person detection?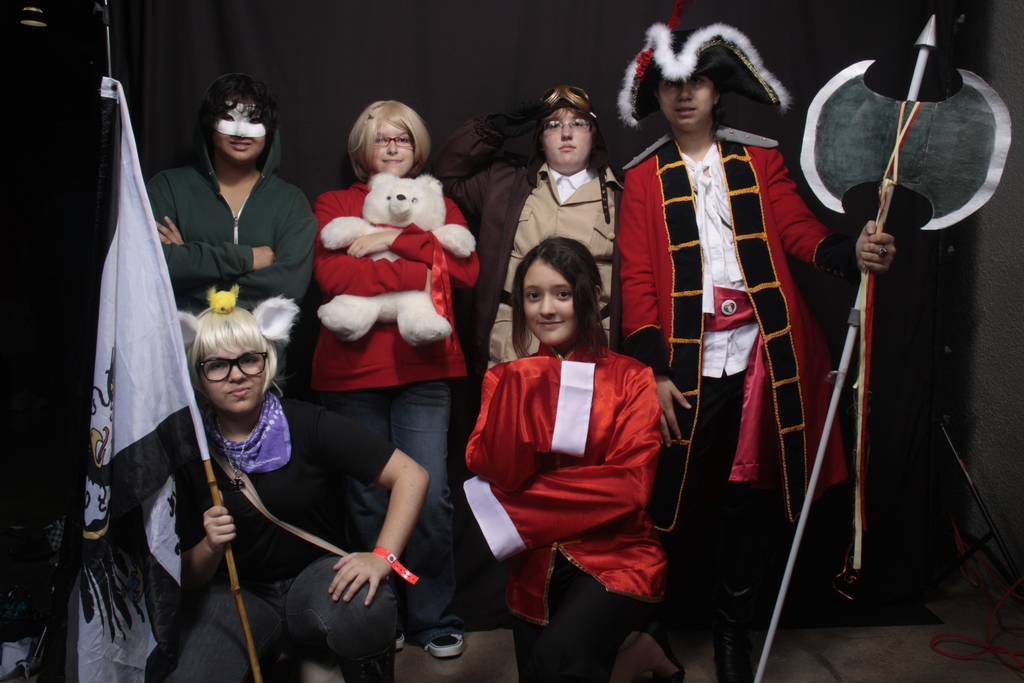
147 70 317 395
